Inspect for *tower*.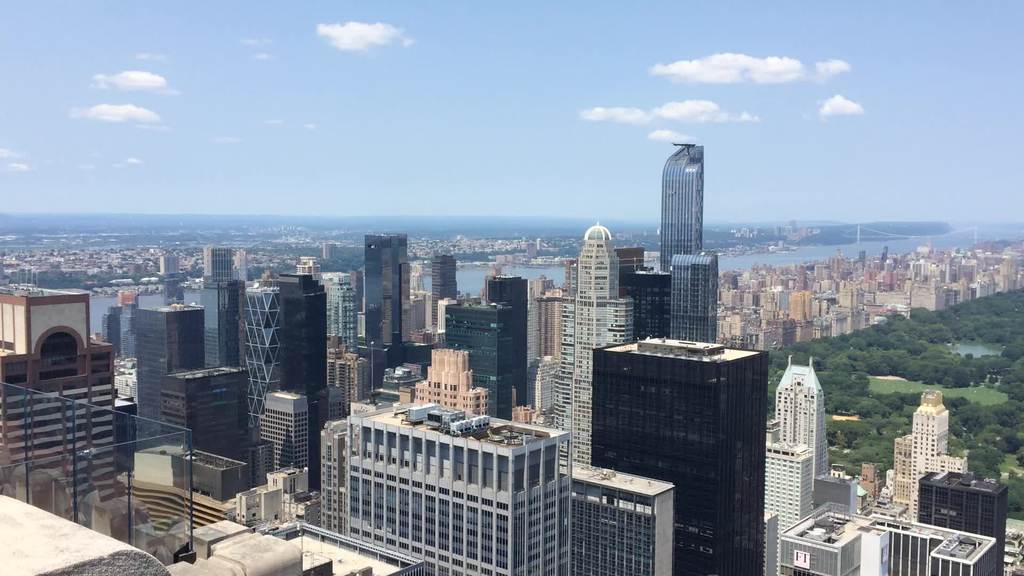
Inspection: 136, 293, 216, 448.
